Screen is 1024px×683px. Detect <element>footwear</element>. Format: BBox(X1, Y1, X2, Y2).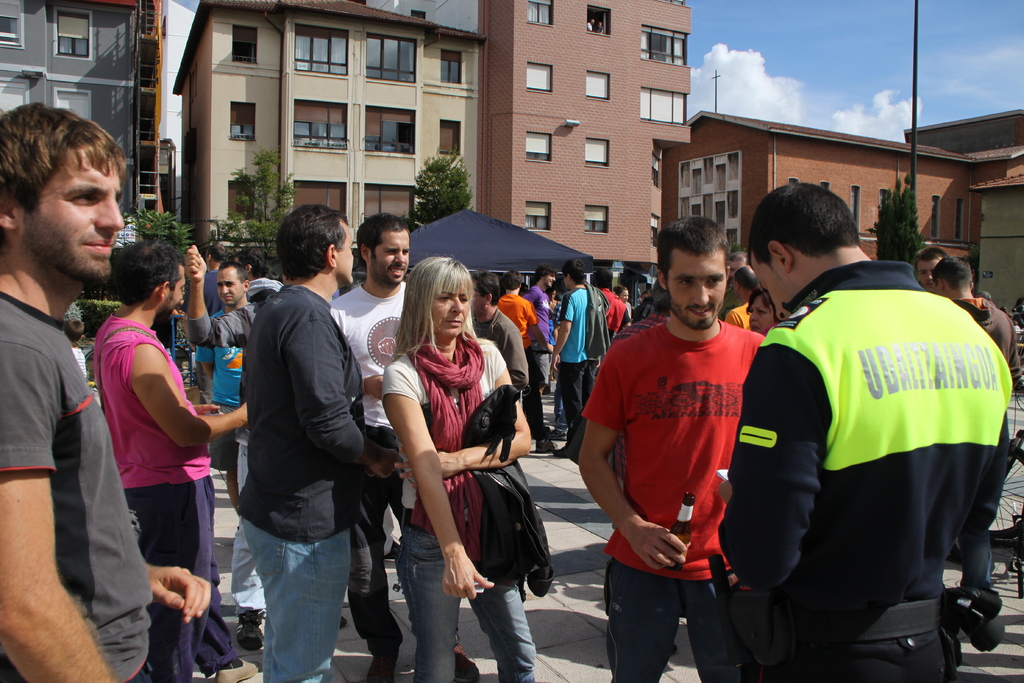
BBox(554, 444, 567, 461).
